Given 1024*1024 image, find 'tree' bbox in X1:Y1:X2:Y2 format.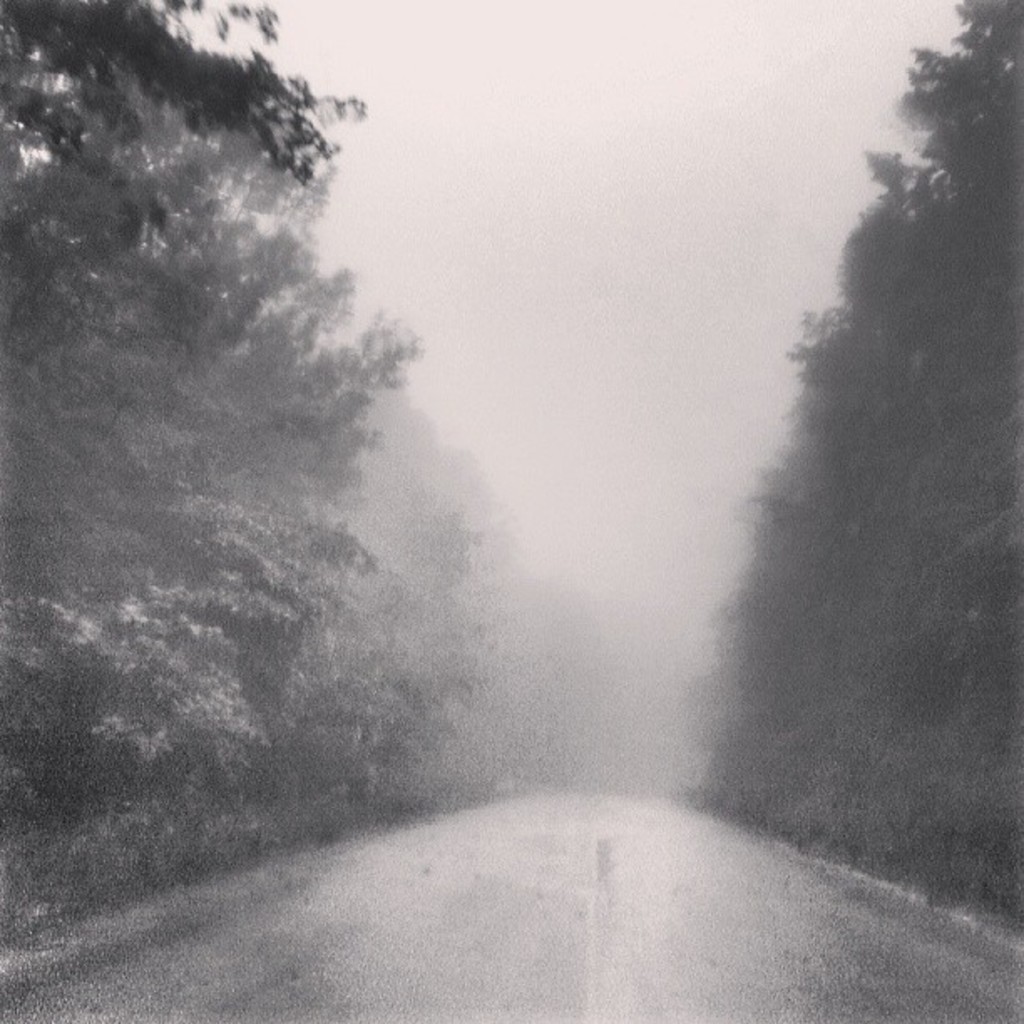
0:0:527:890.
